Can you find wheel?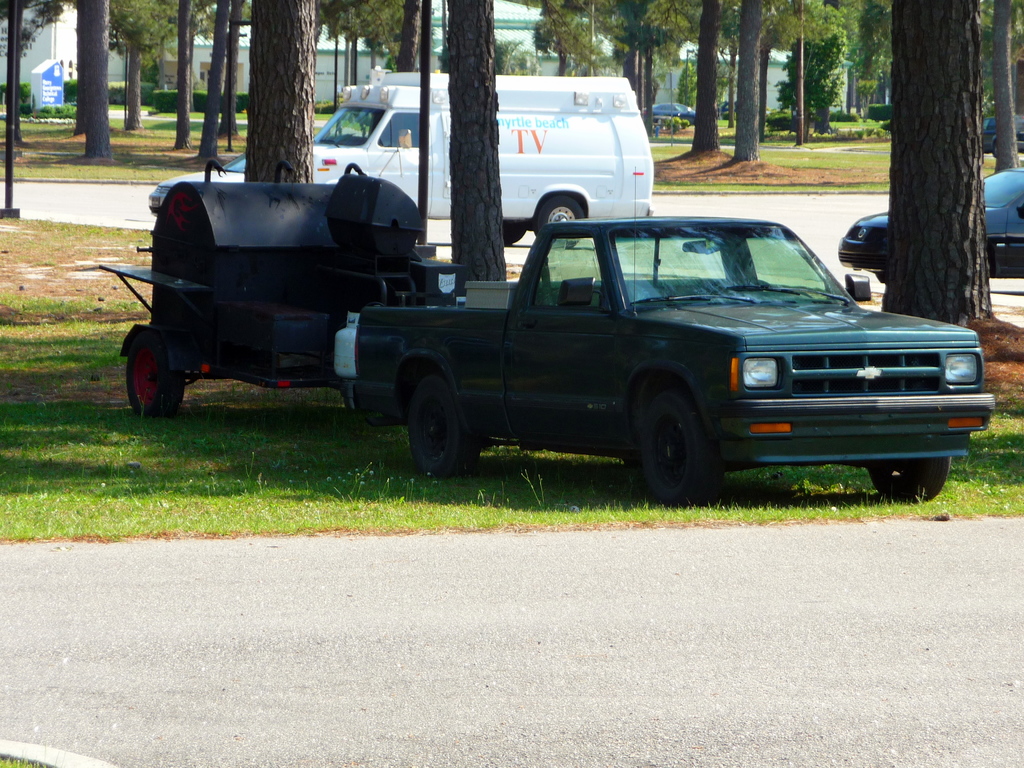
Yes, bounding box: box(875, 271, 884, 282).
